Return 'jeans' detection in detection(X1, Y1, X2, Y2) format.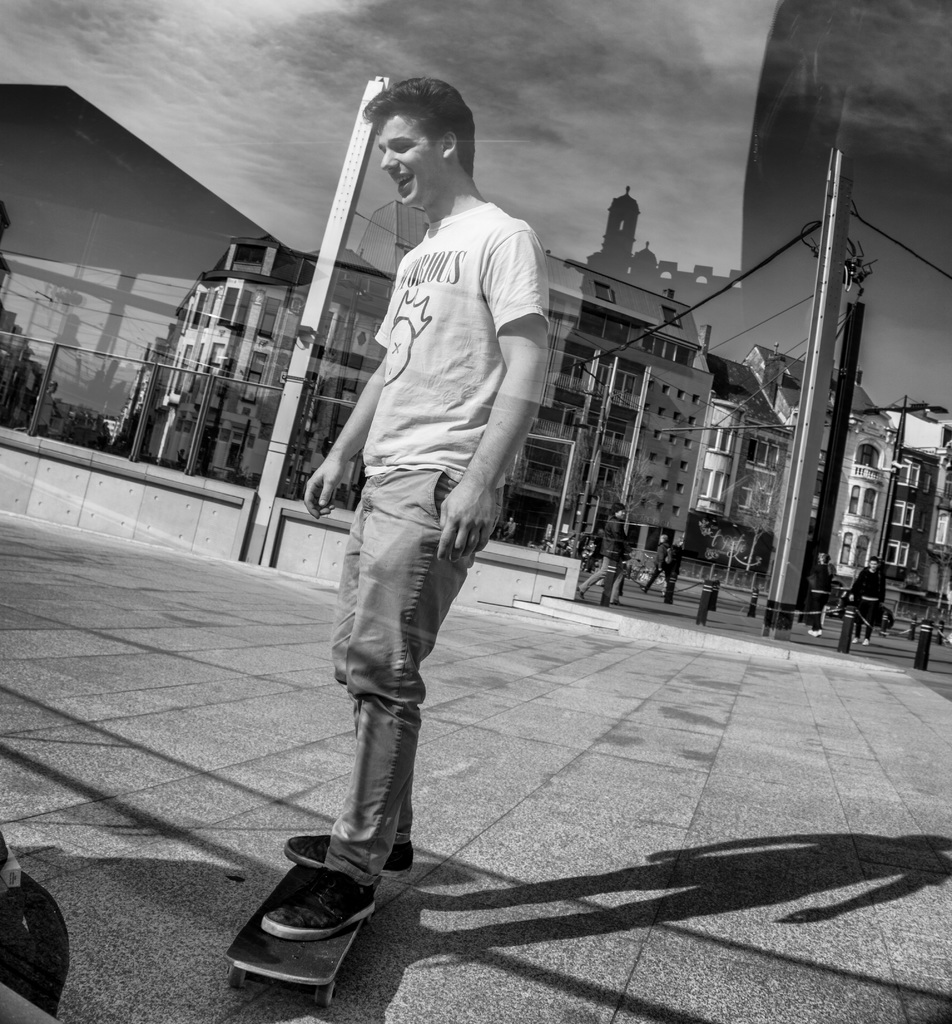
detection(295, 489, 480, 903).
